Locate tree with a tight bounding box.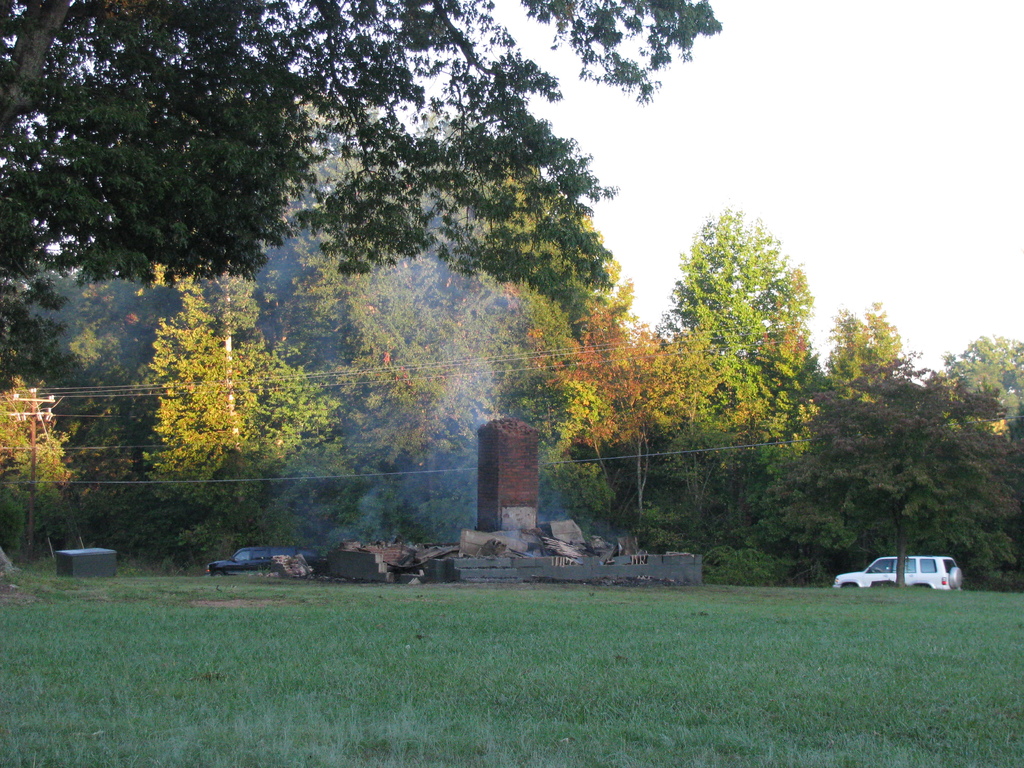
<region>147, 258, 354, 464</region>.
